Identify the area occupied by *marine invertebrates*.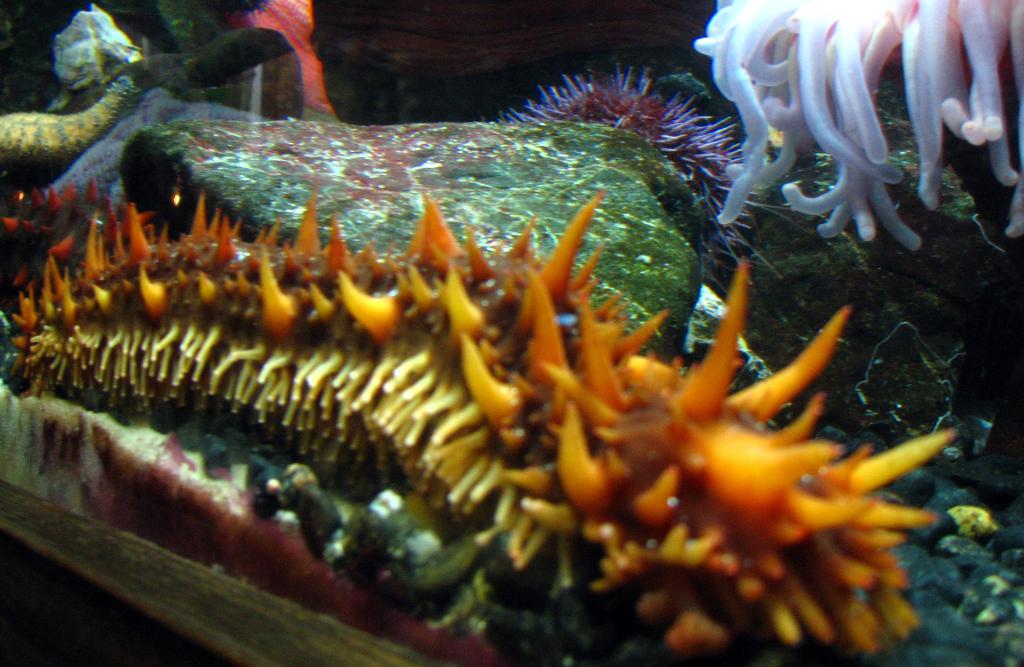
Area: detection(0, 58, 133, 170).
